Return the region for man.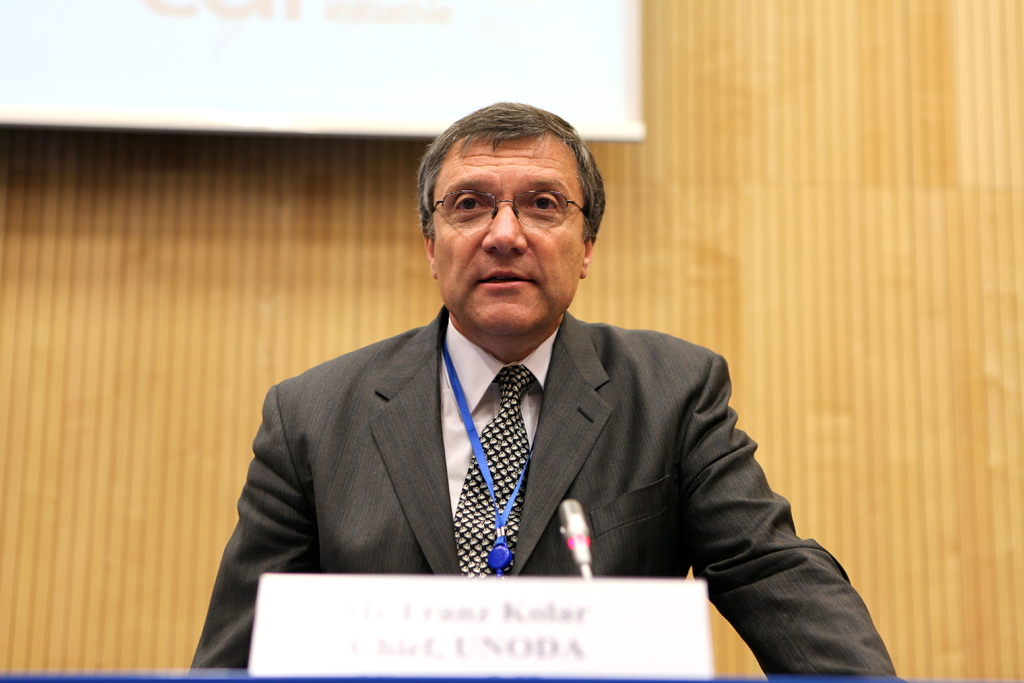
189, 101, 894, 677.
